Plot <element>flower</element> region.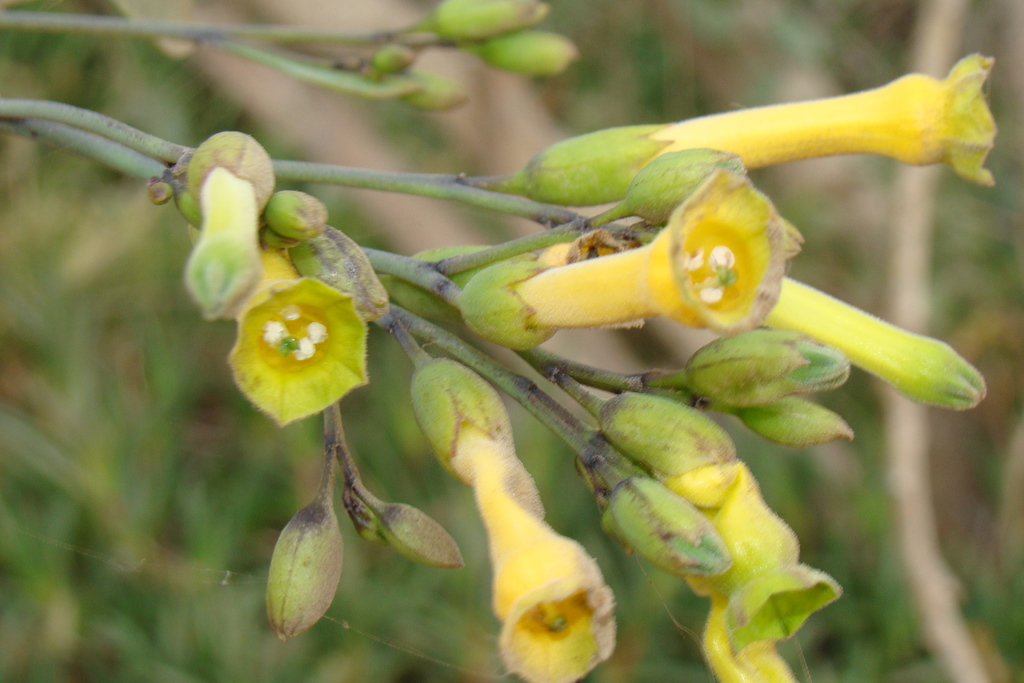
Plotted at rect(402, 76, 473, 113).
